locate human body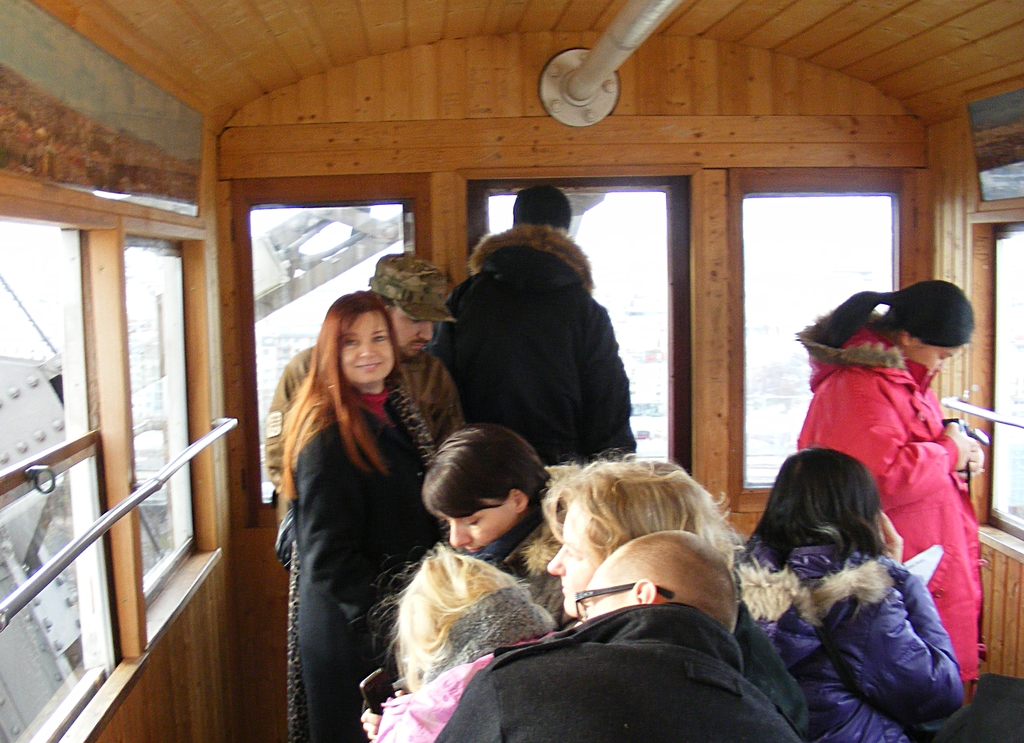
265, 385, 442, 742
